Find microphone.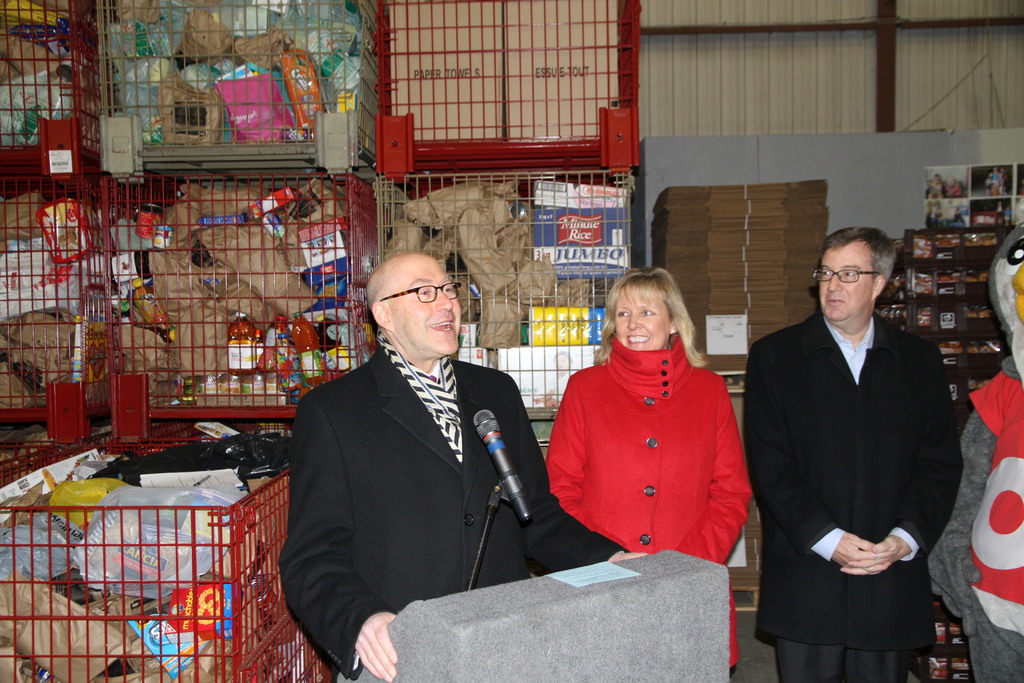
(472,408,531,524).
